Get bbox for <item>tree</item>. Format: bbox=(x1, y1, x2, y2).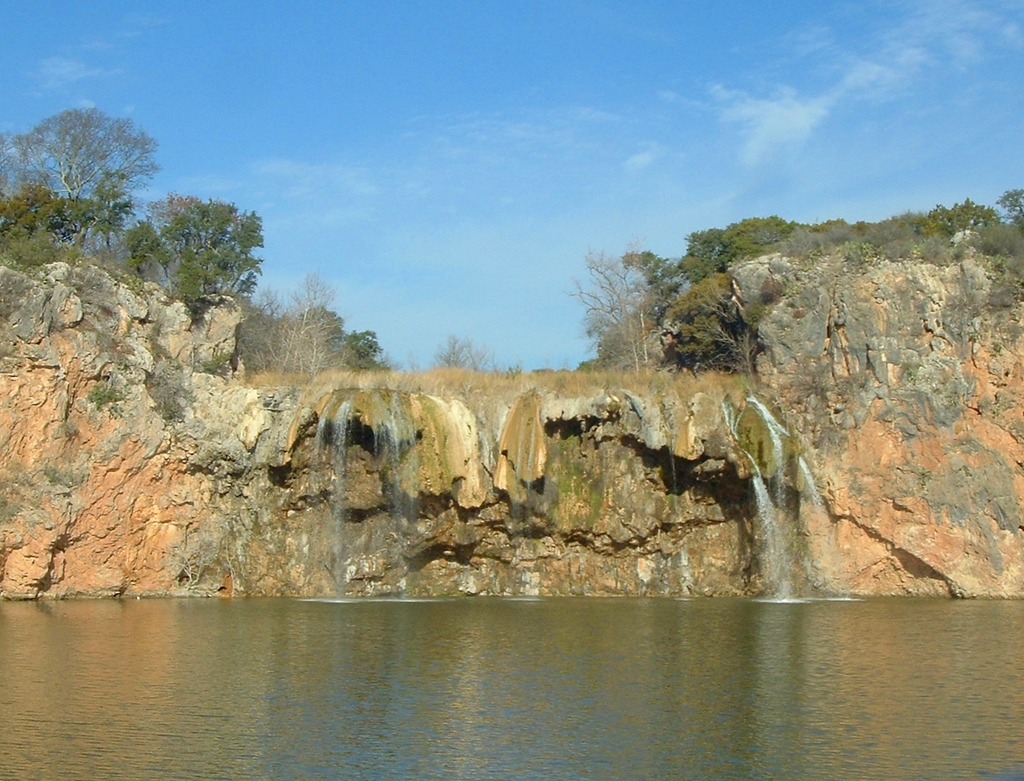
bbox=(126, 179, 266, 347).
